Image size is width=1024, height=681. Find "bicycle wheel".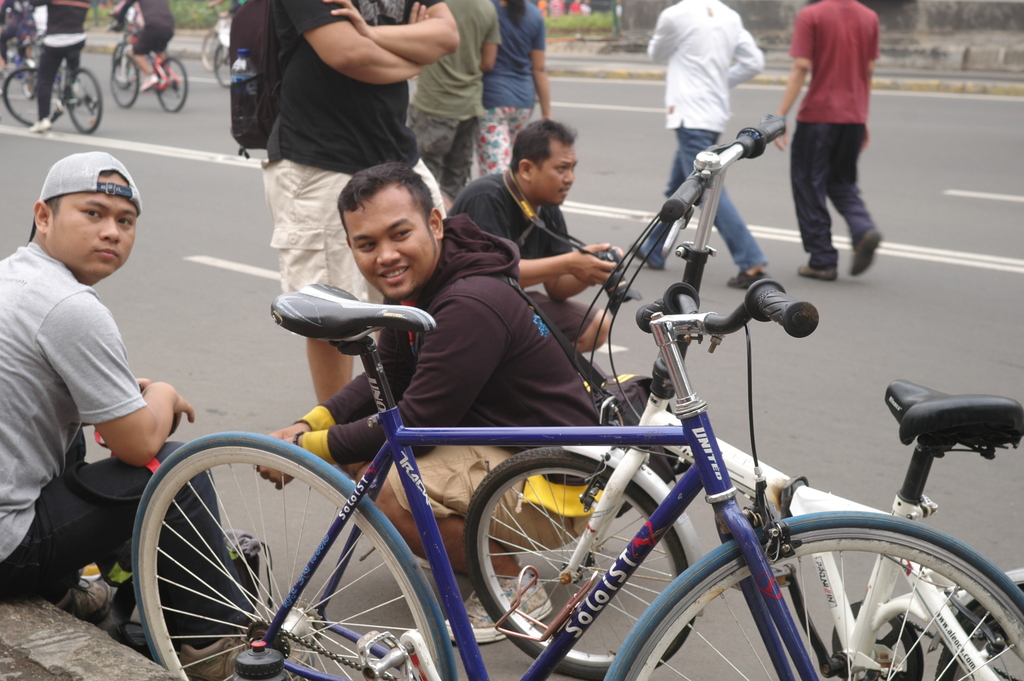
473:440:699:677.
